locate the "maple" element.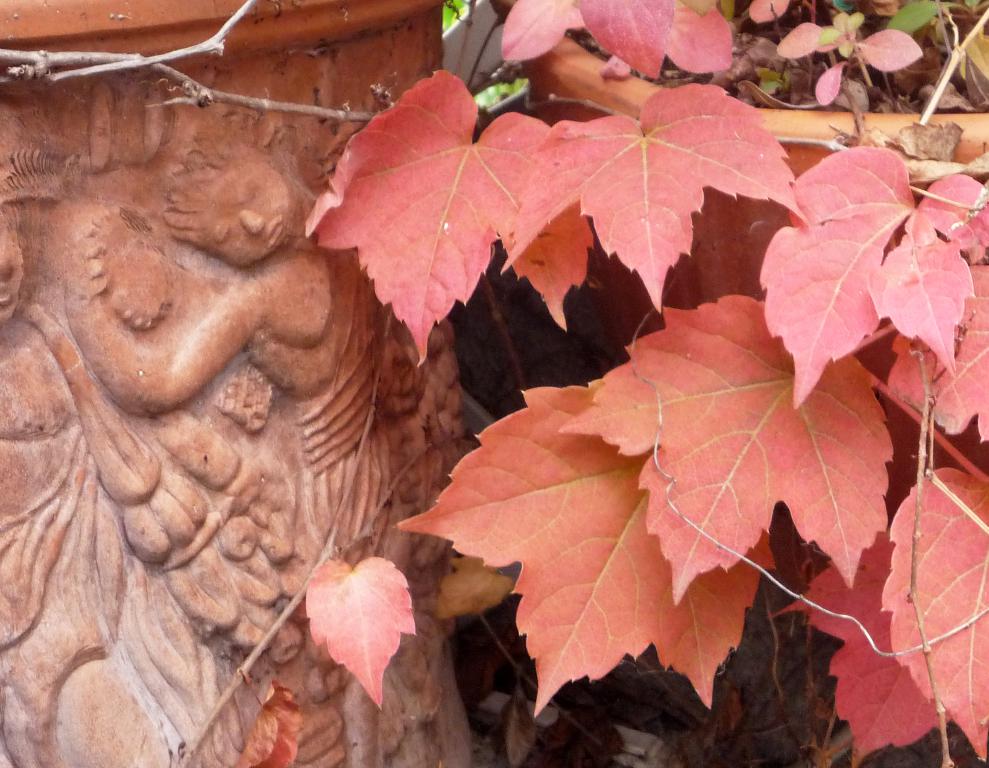
Element bbox: region(815, 63, 851, 108).
